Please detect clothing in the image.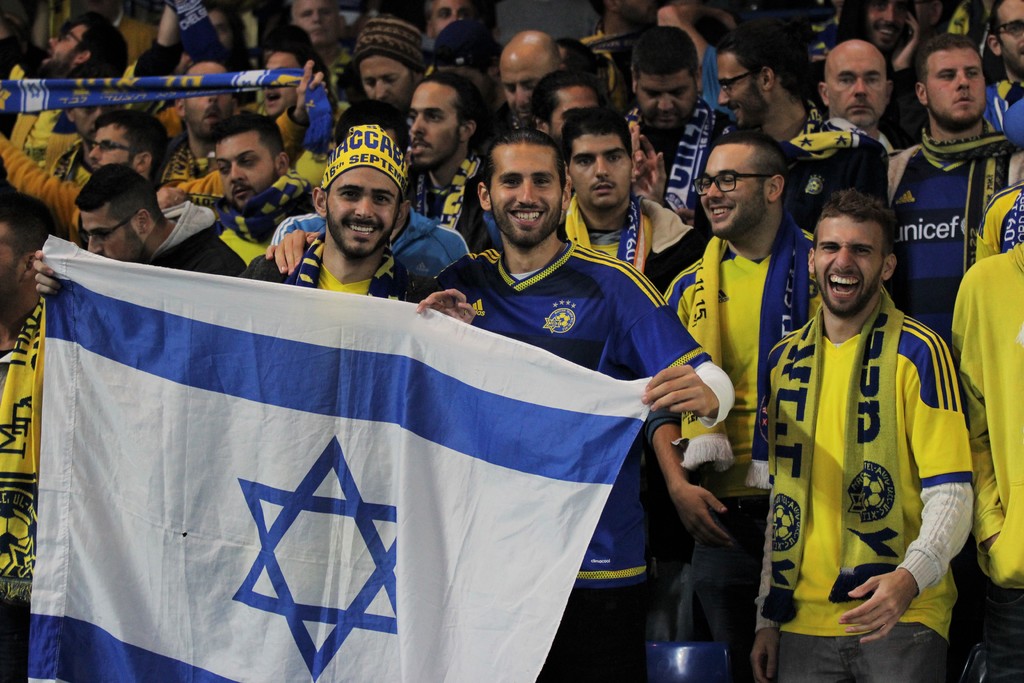
(left=979, top=579, right=1023, bottom=682).
